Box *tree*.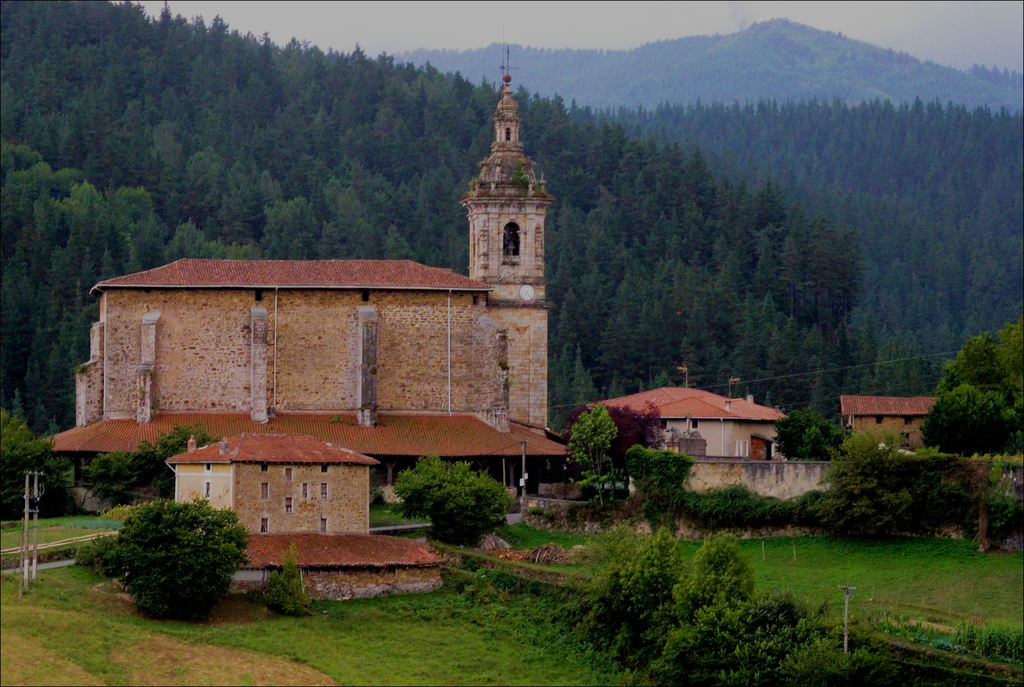
(20,289,60,402).
